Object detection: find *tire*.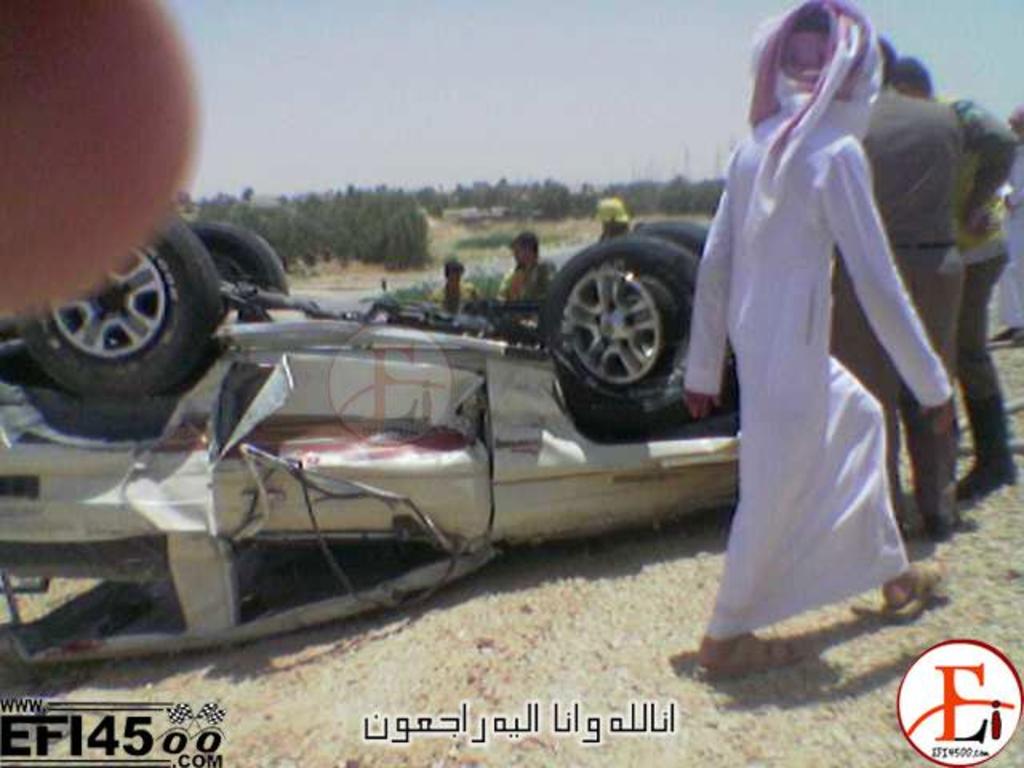
<region>550, 219, 704, 434</region>.
